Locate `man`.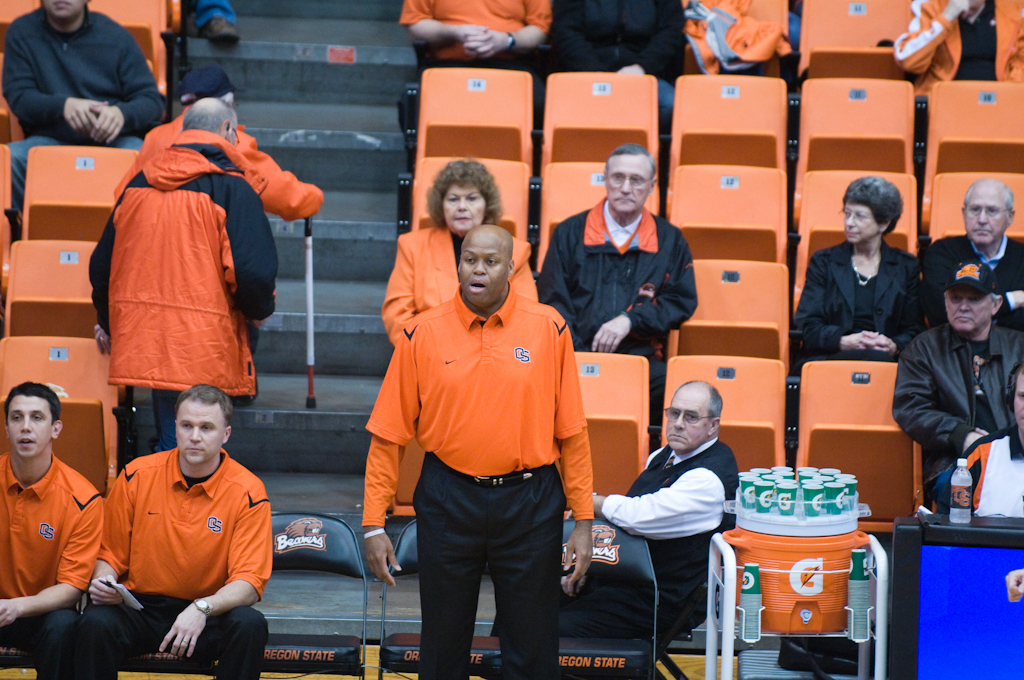
Bounding box: [0, 382, 108, 679].
